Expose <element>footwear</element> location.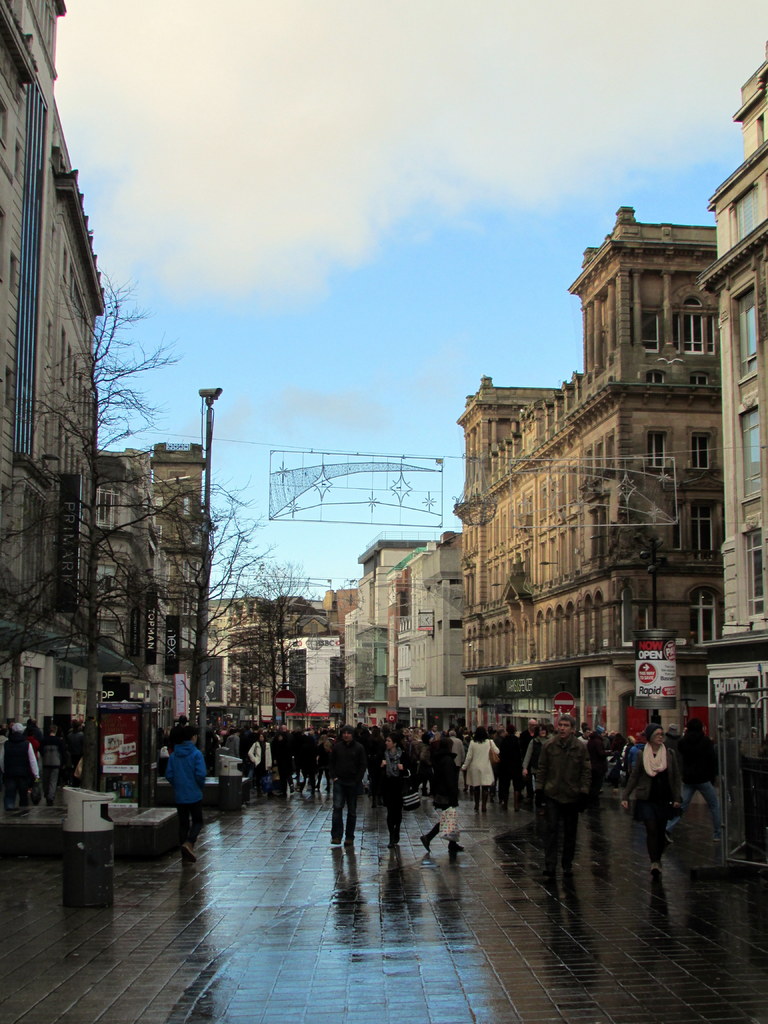
Exposed at (343,840,355,849).
